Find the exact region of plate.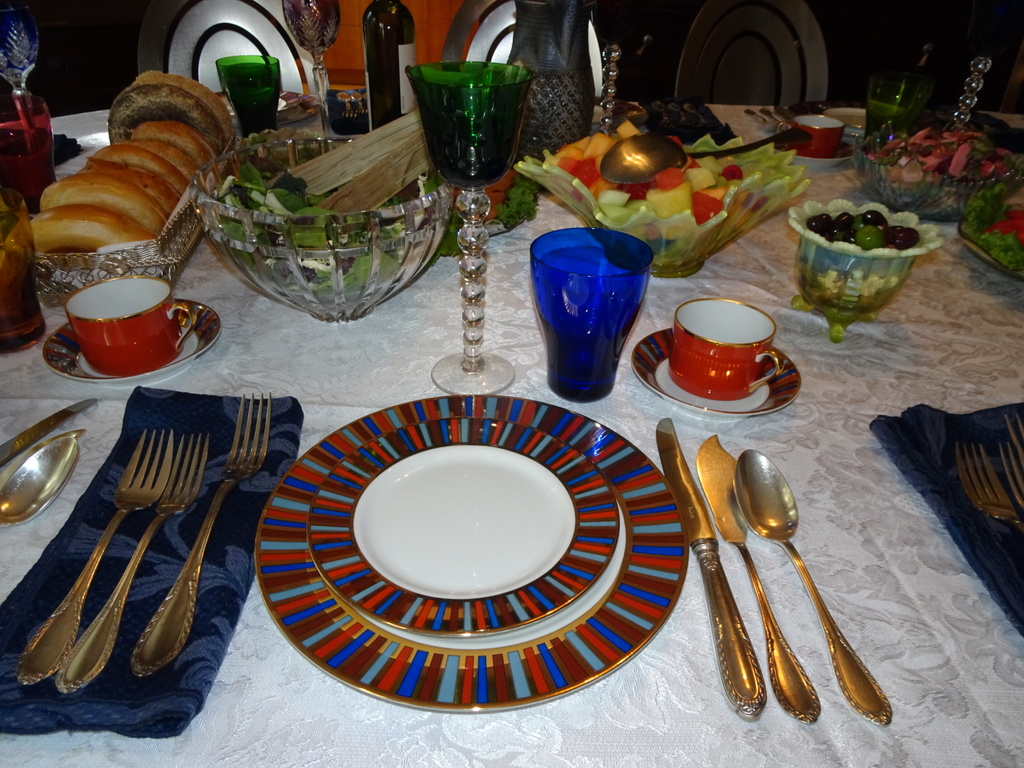
Exact region: {"left": 257, "top": 392, "right": 693, "bottom": 715}.
